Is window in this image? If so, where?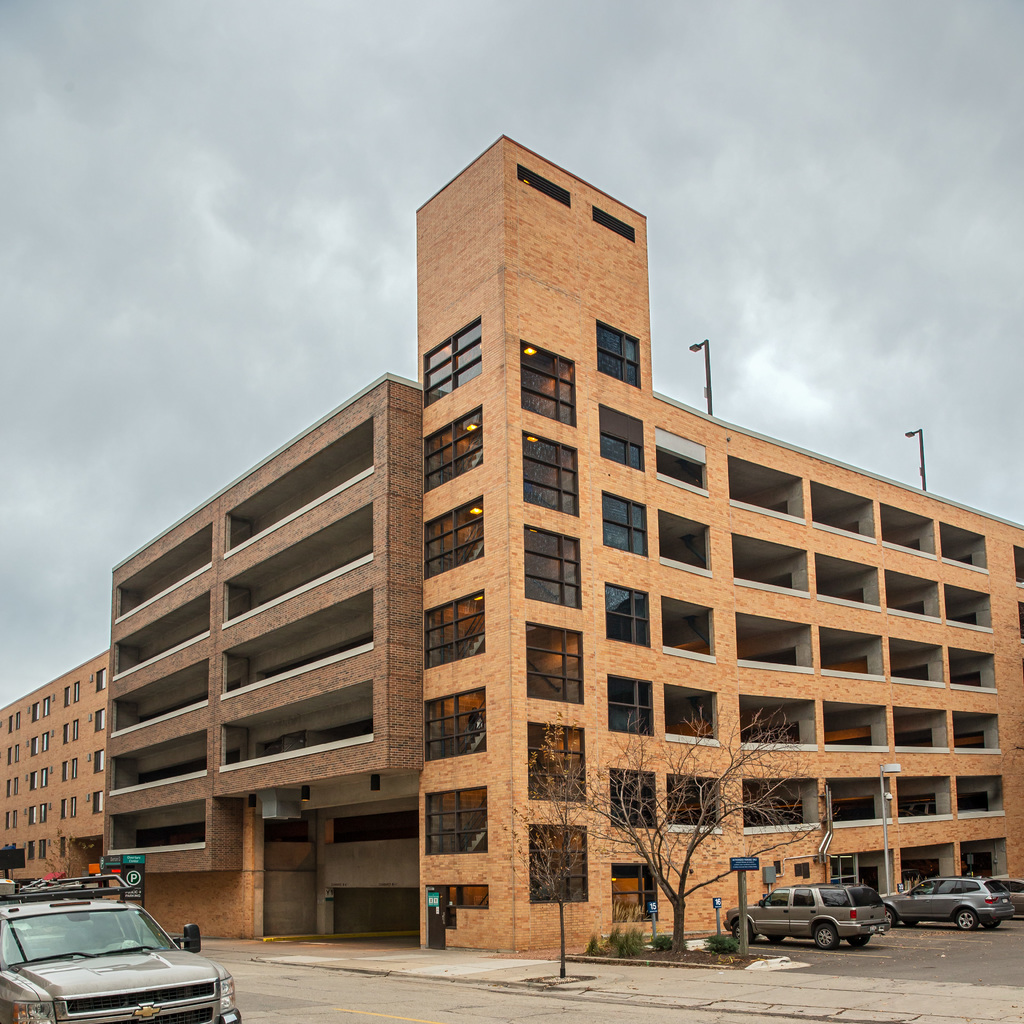
Yes, at pyautogui.locateOnScreen(60, 836, 67, 858).
